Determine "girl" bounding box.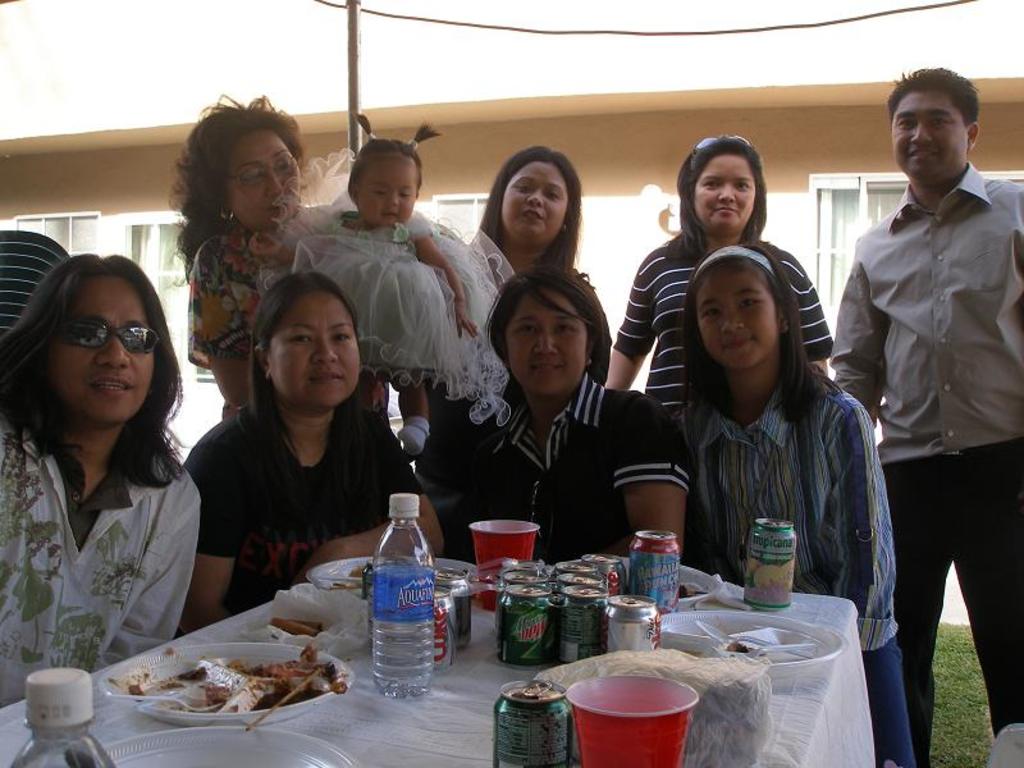
Determined: (183, 269, 406, 611).
